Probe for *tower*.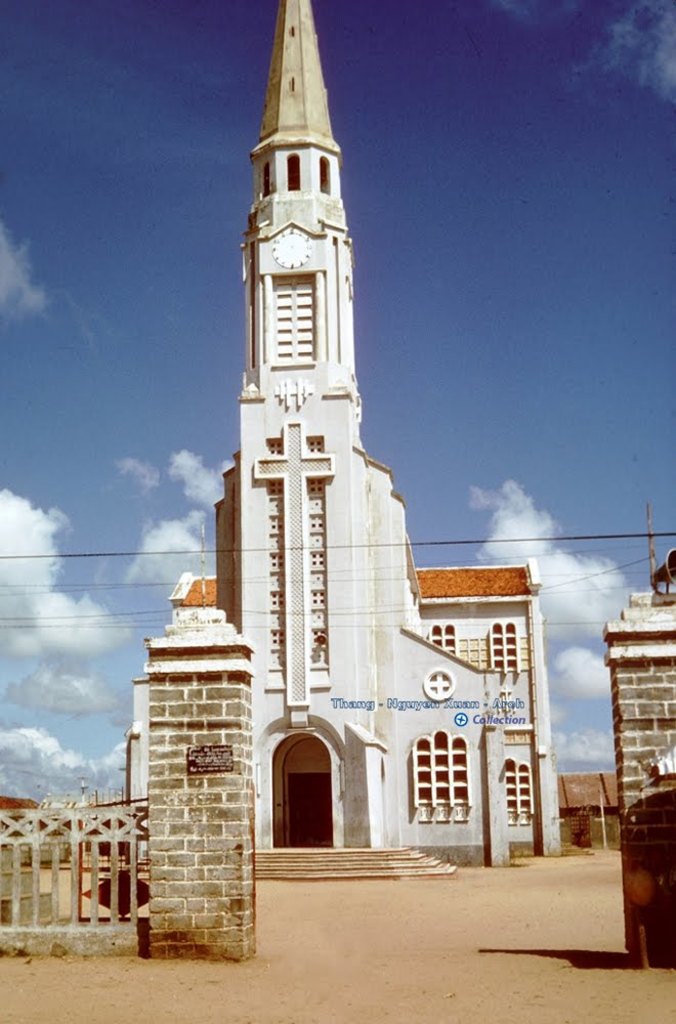
Probe result: [left=137, top=31, right=522, bottom=883].
